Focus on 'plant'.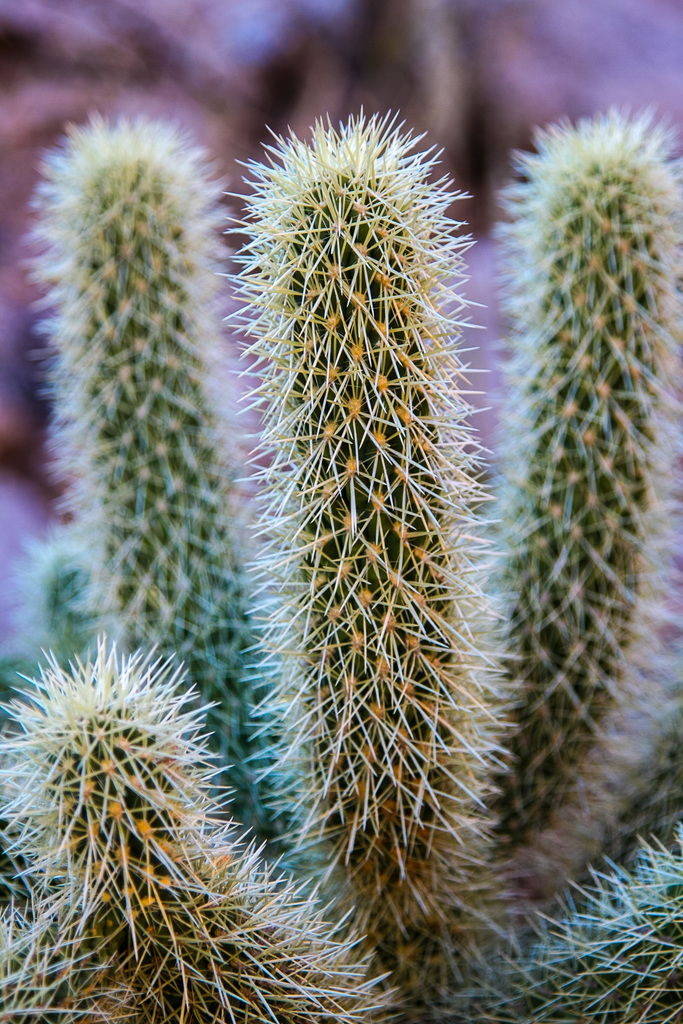
Focused at detection(442, 828, 682, 1023).
